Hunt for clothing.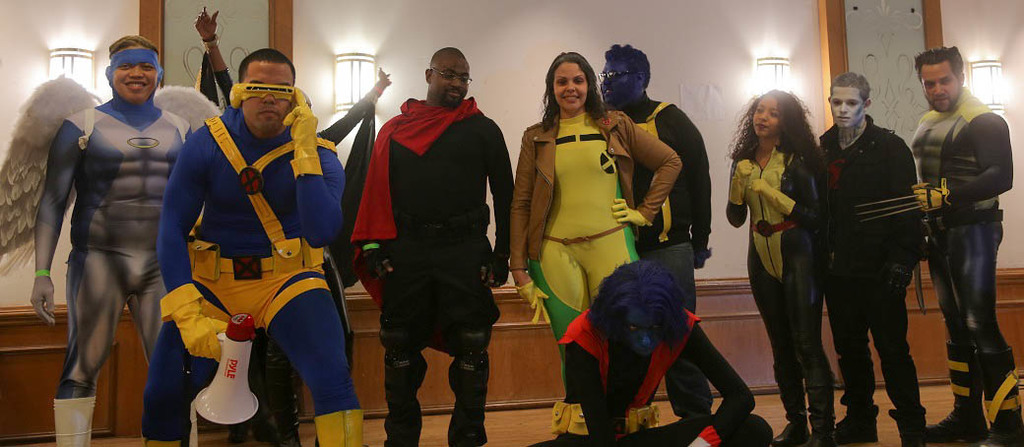
Hunted down at <bbox>32, 52, 174, 411</bbox>.
